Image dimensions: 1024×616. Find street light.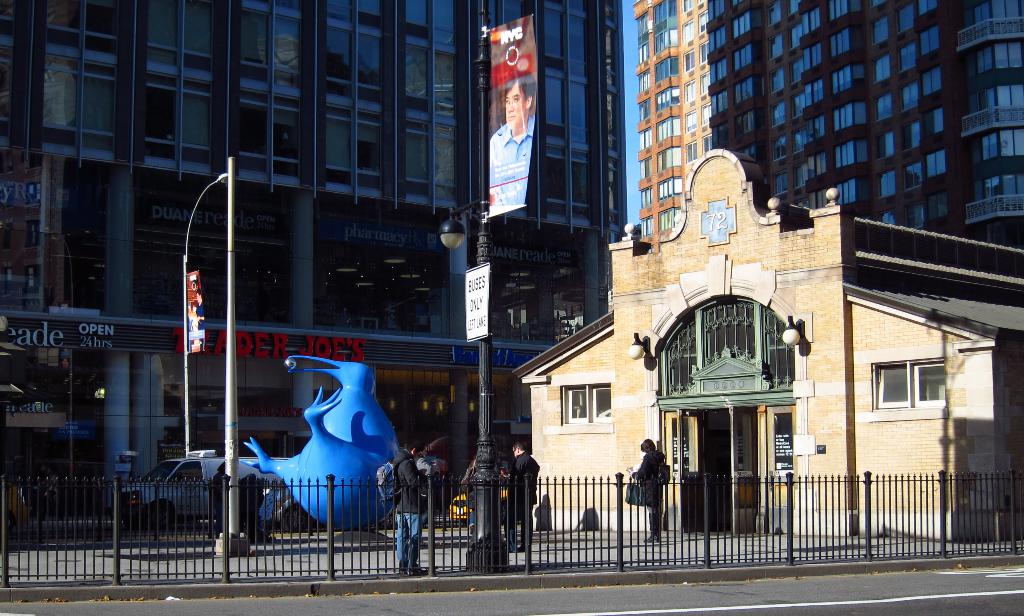
(181, 172, 228, 453).
